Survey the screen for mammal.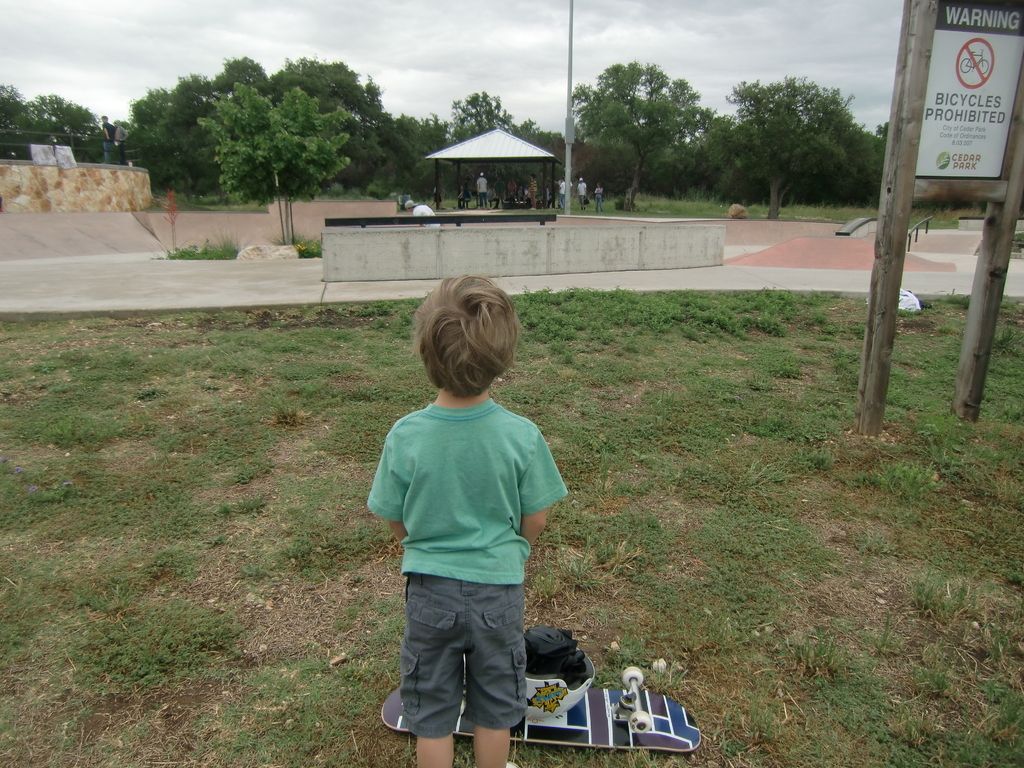
Survey found: select_region(594, 182, 603, 212).
